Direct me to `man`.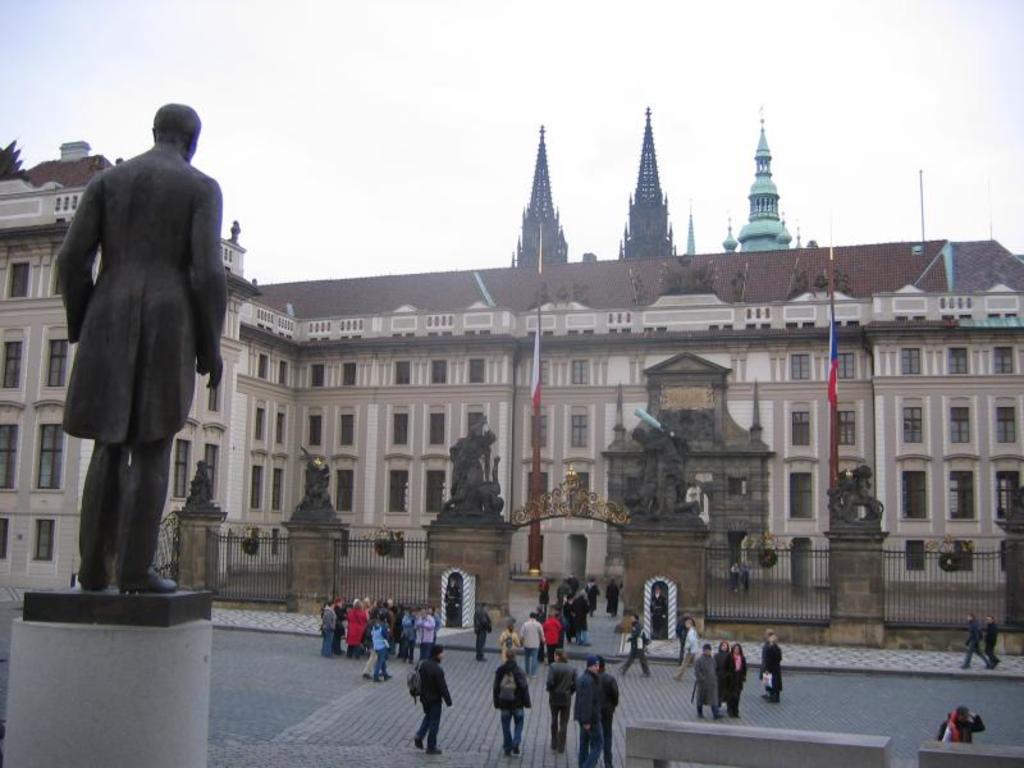
Direction: detection(548, 646, 575, 751).
